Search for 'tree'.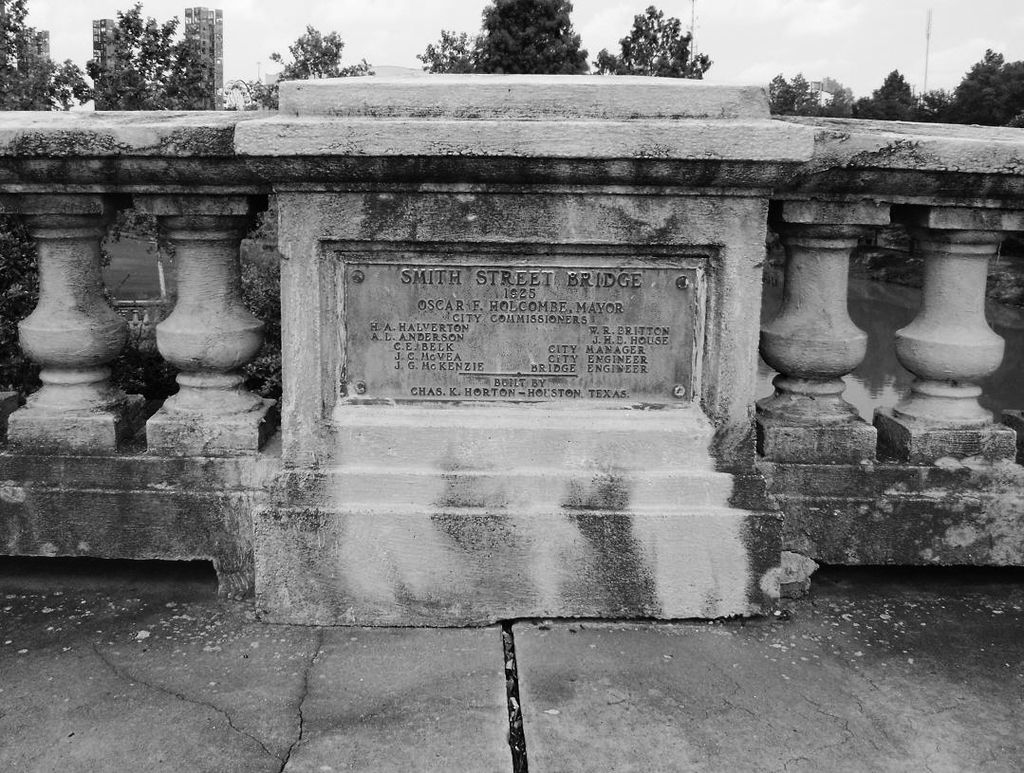
Found at box(231, 20, 375, 112).
